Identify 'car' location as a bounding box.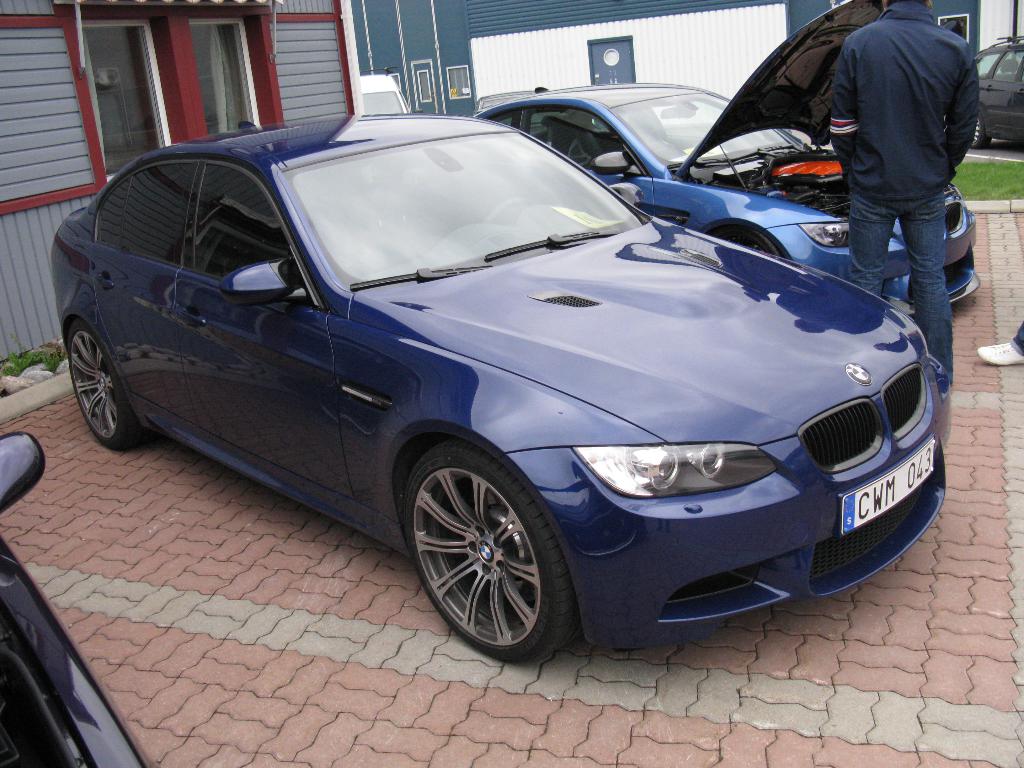
(x1=973, y1=36, x2=1023, y2=151).
